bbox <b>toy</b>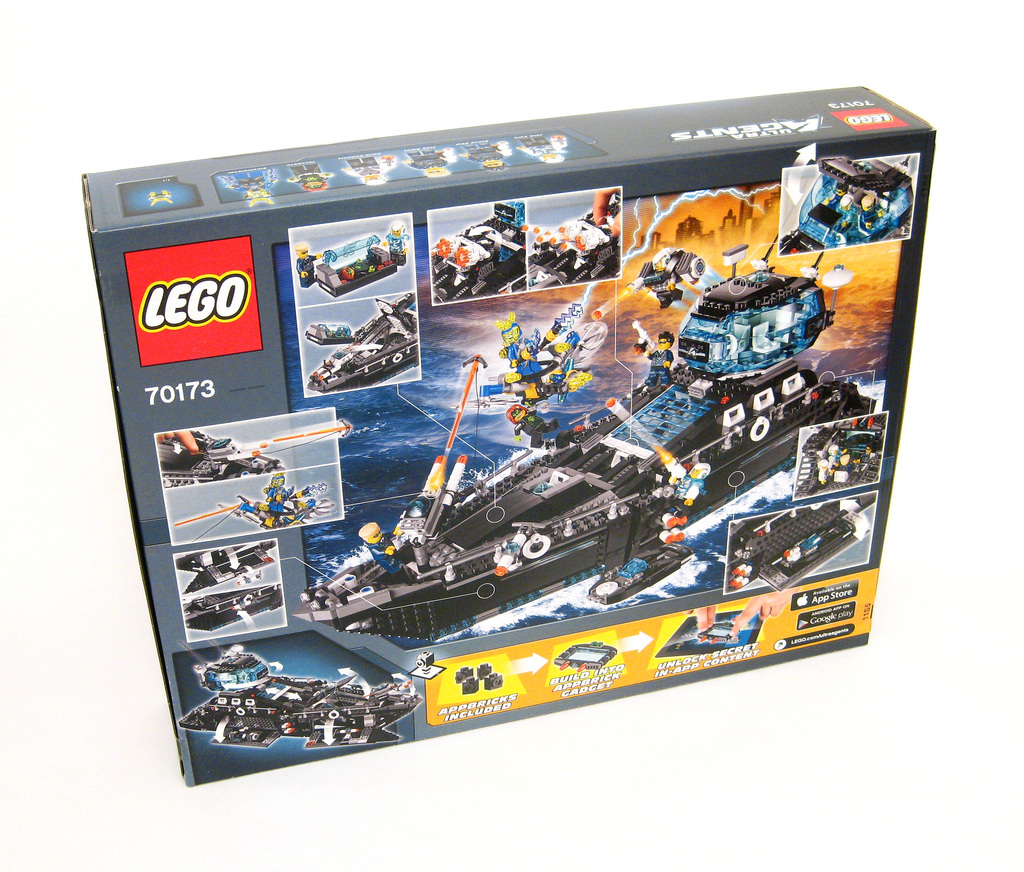
[x1=517, y1=133, x2=570, y2=165]
